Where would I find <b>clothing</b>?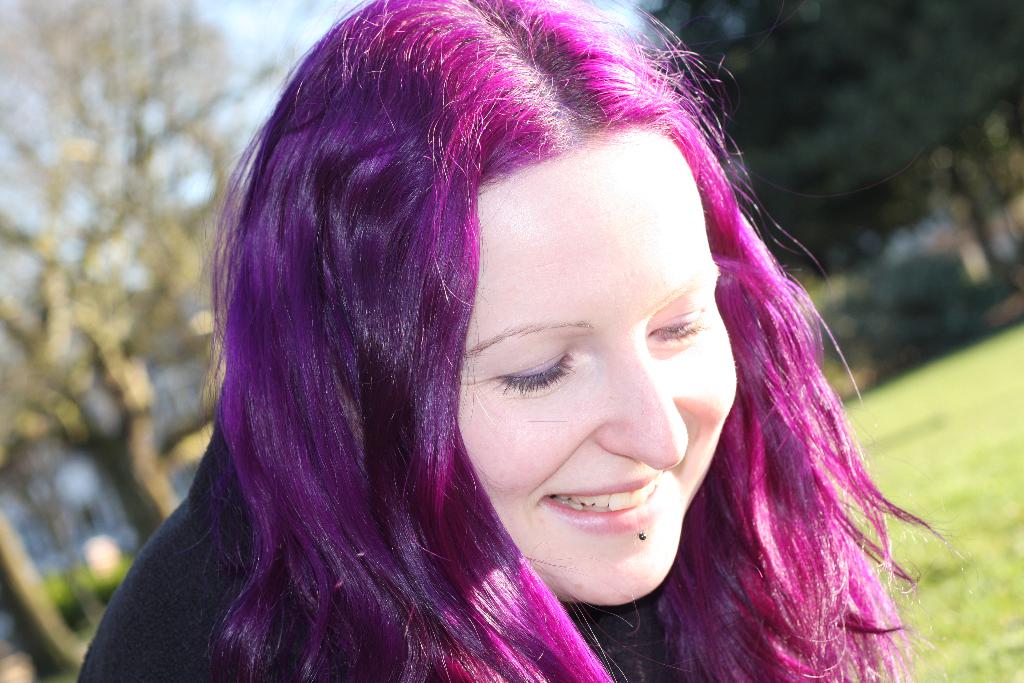
At left=74, top=381, right=680, bottom=682.
